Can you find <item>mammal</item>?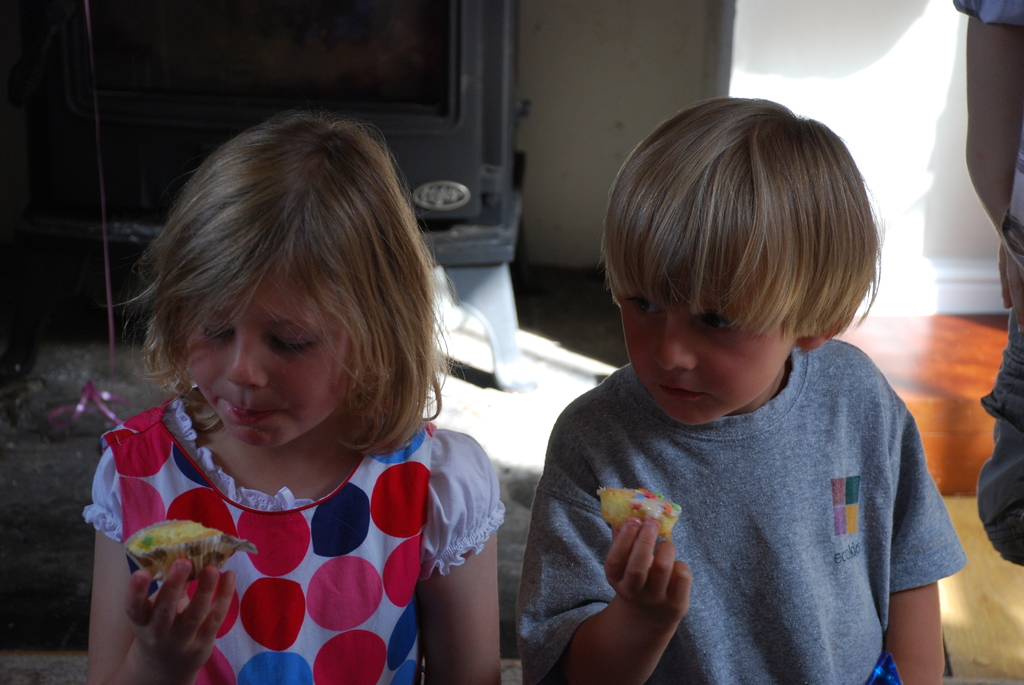
Yes, bounding box: (521,95,968,684).
